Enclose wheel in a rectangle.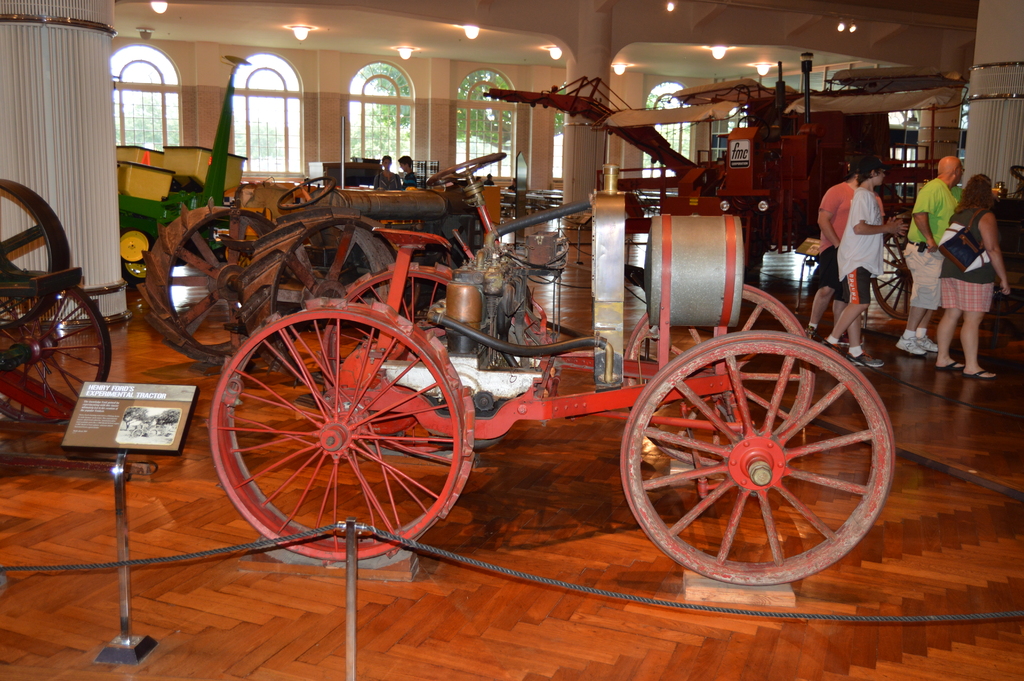
277,175,336,209.
